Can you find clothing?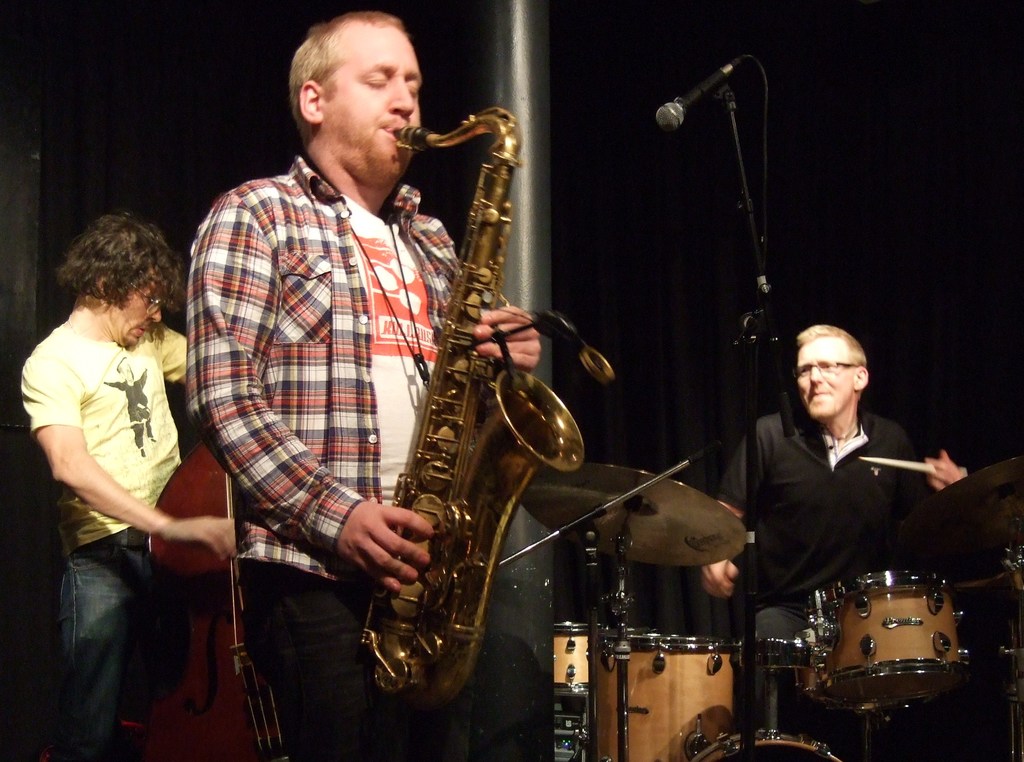
Yes, bounding box: 3,311,188,761.
